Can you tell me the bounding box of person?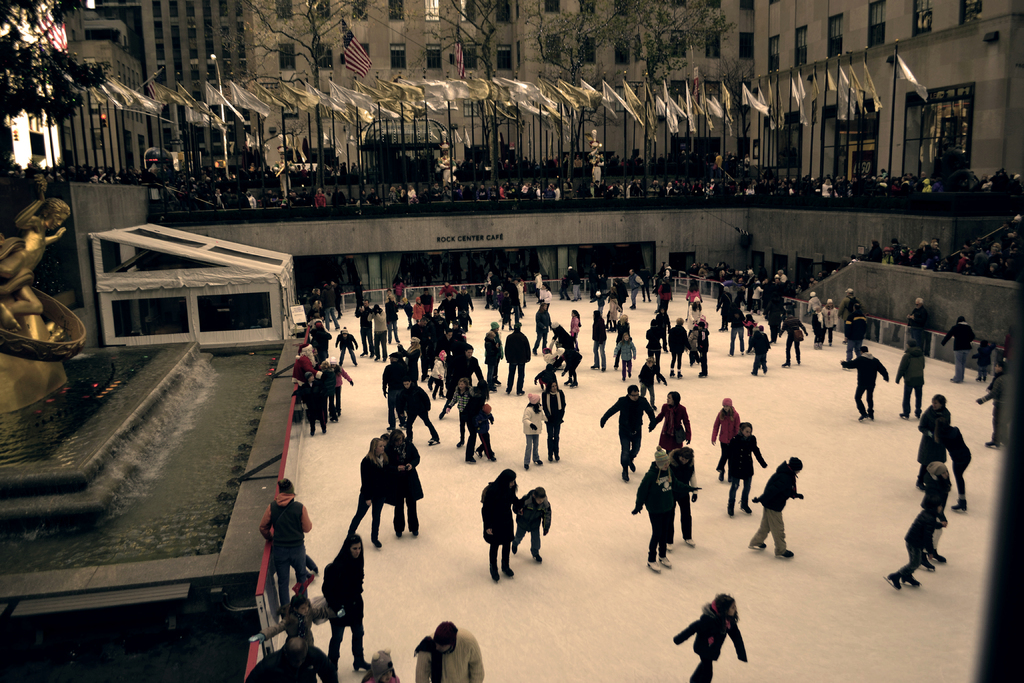
locate(657, 277, 673, 308).
